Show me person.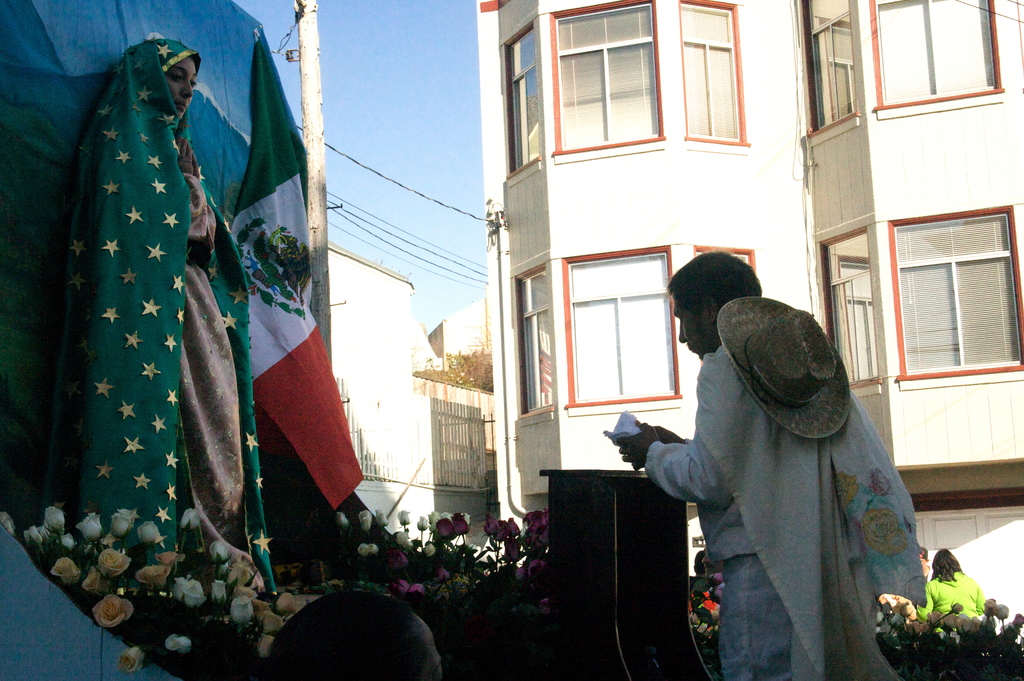
person is here: x1=920 y1=546 x2=933 y2=580.
